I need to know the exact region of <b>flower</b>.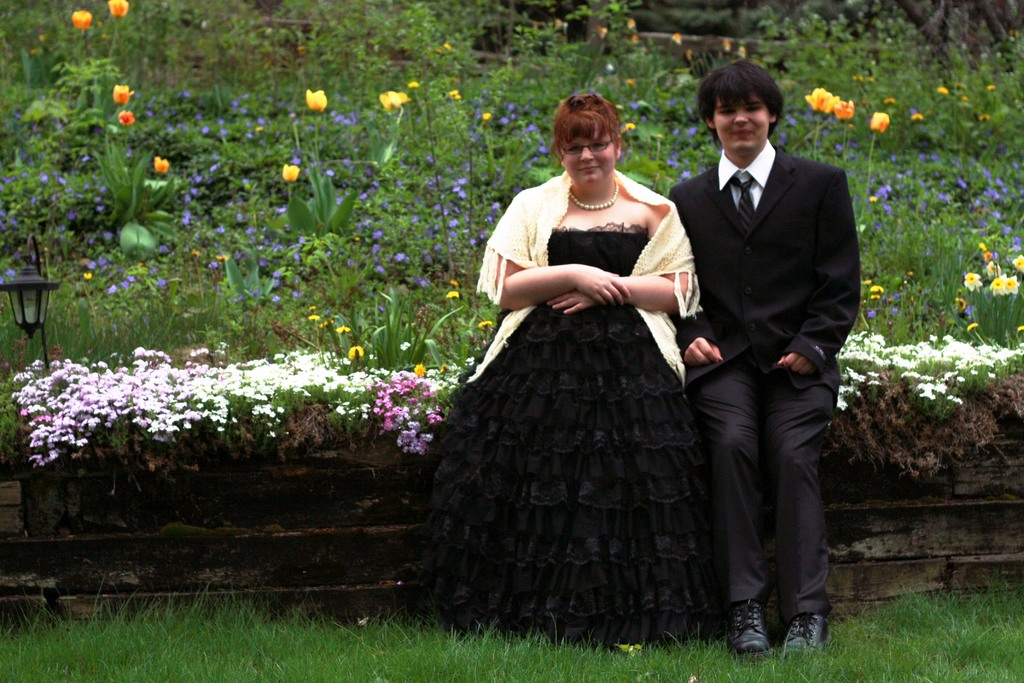
Region: 627/15/637/29.
